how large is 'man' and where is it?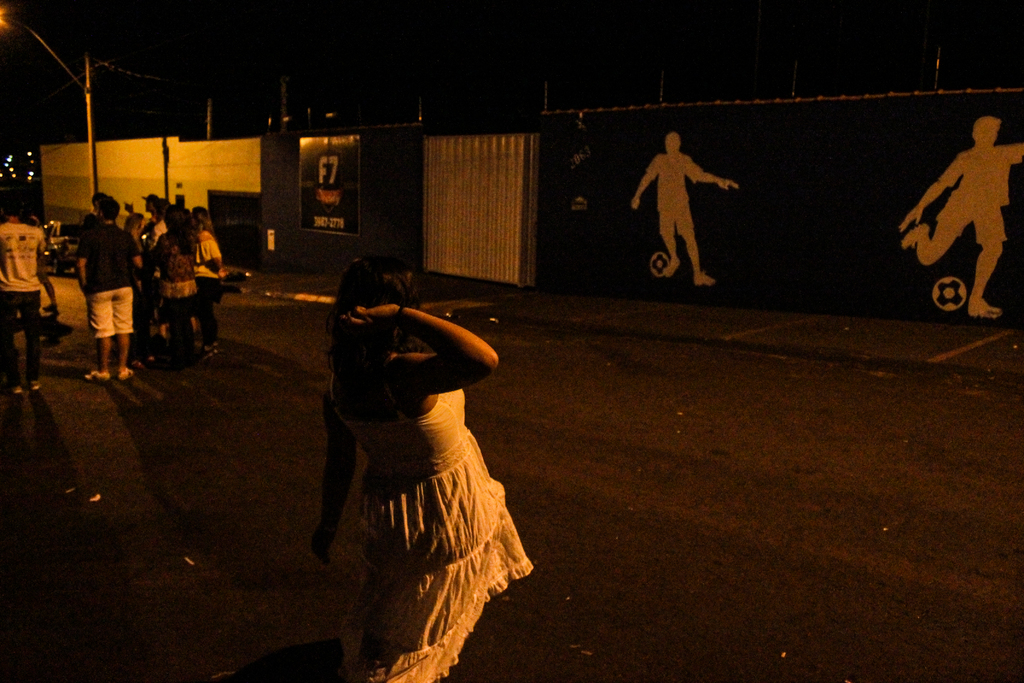
Bounding box: left=79, top=197, right=150, bottom=378.
